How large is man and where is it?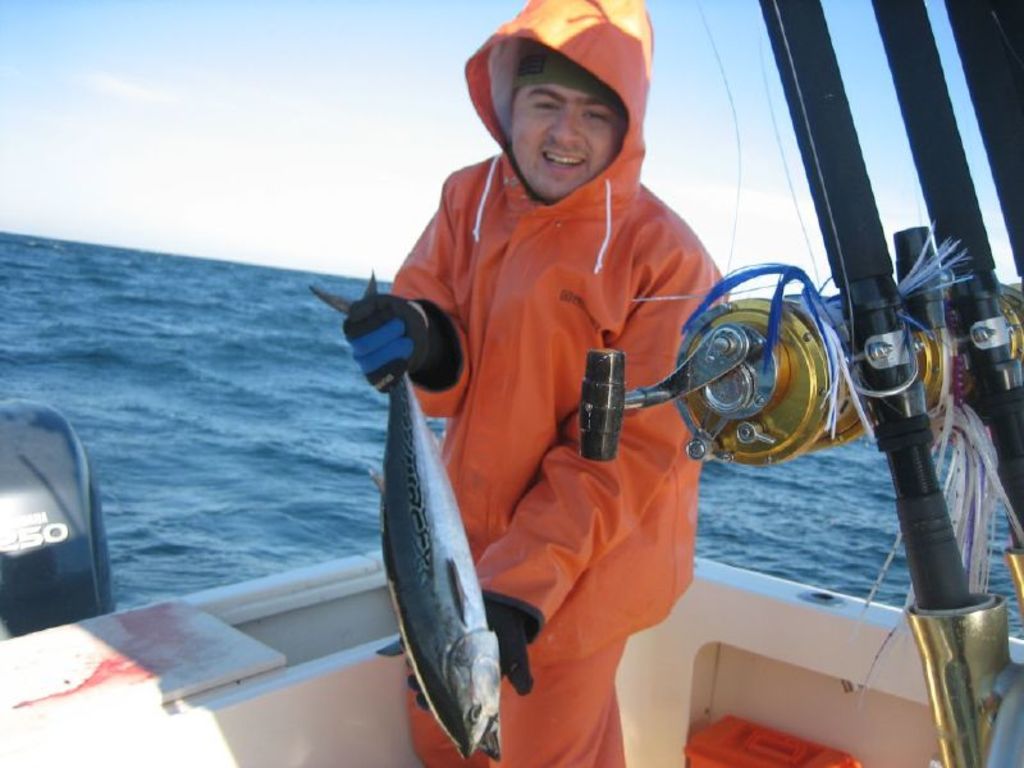
Bounding box: [left=376, top=67, right=682, bottom=767].
